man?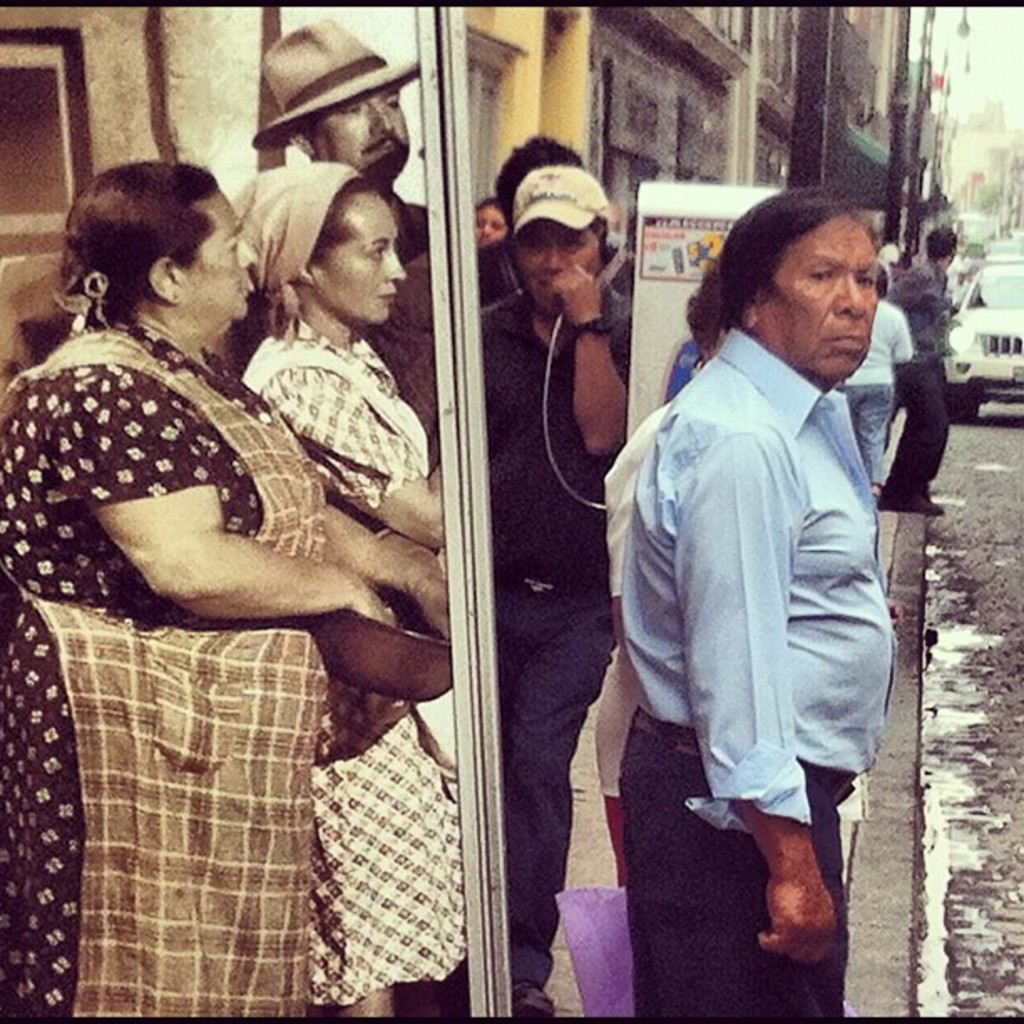
479 164 641 1021
